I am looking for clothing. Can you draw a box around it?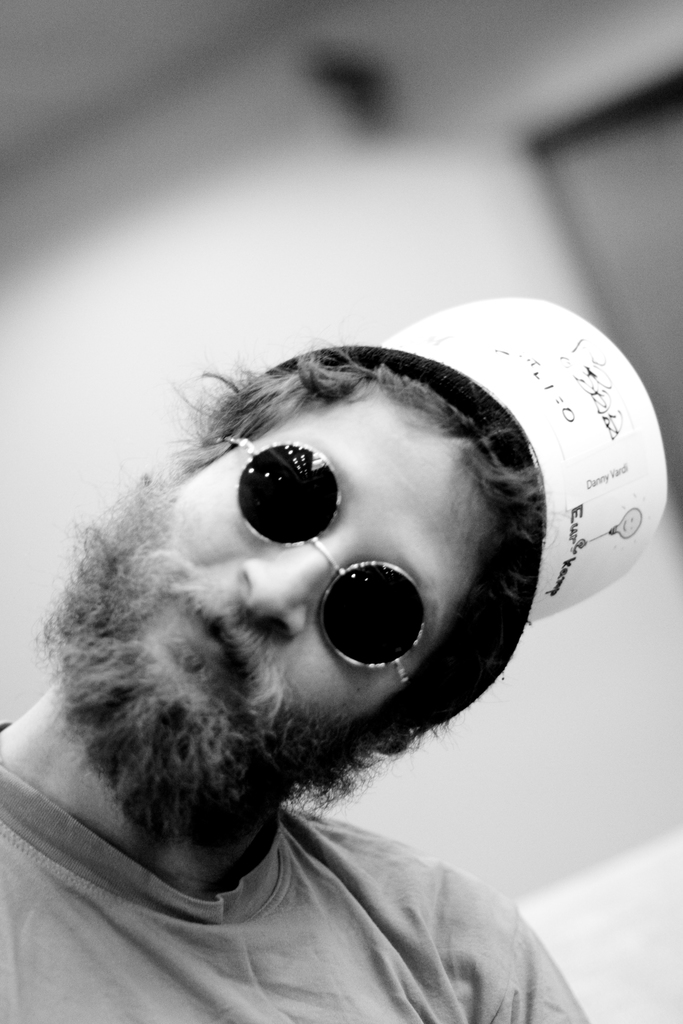
Sure, the bounding box is {"left": 0, "top": 712, "right": 602, "bottom": 1009}.
